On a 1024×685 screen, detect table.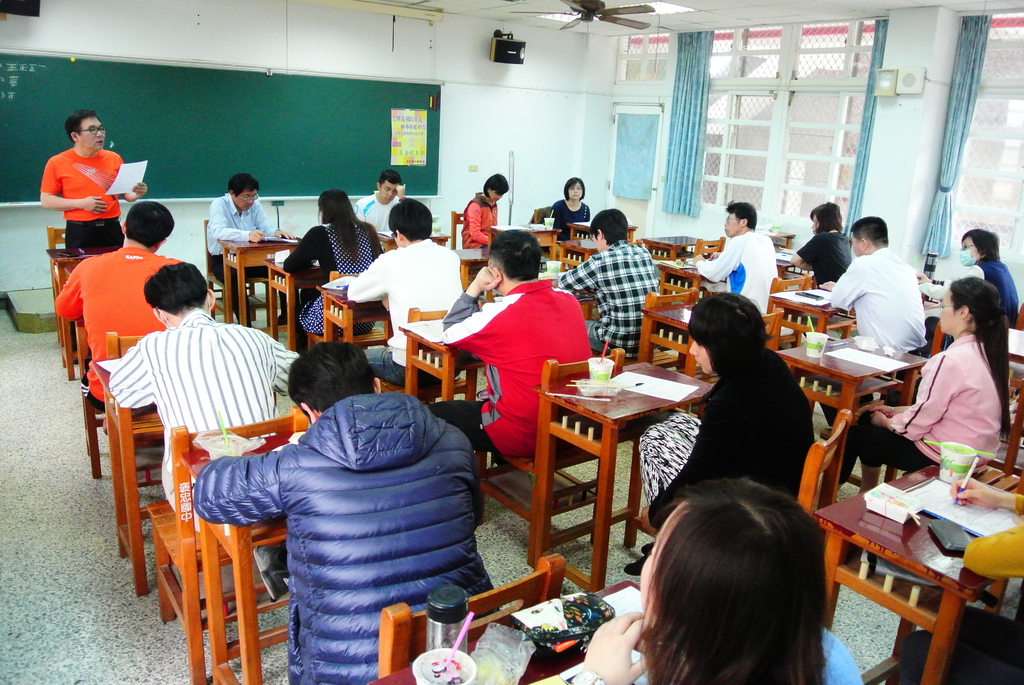
select_region(486, 228, 559, 269).
